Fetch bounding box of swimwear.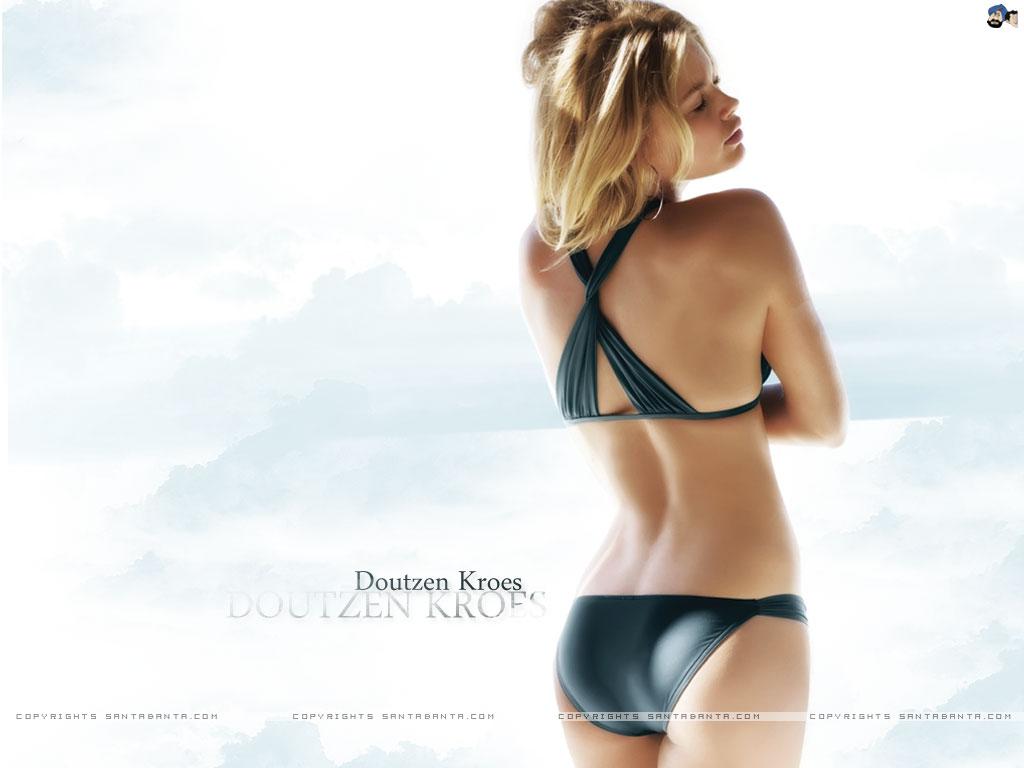
Bbox: 548/593/807/737.
